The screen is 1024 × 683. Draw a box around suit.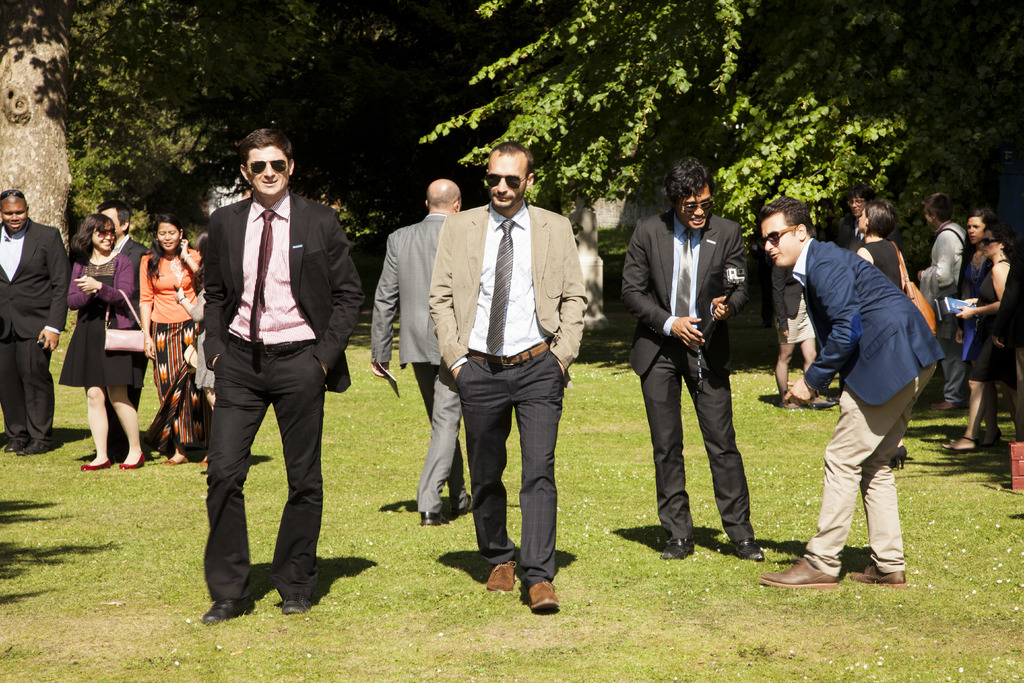
left=621, top=204, right=748, bottom=541.
